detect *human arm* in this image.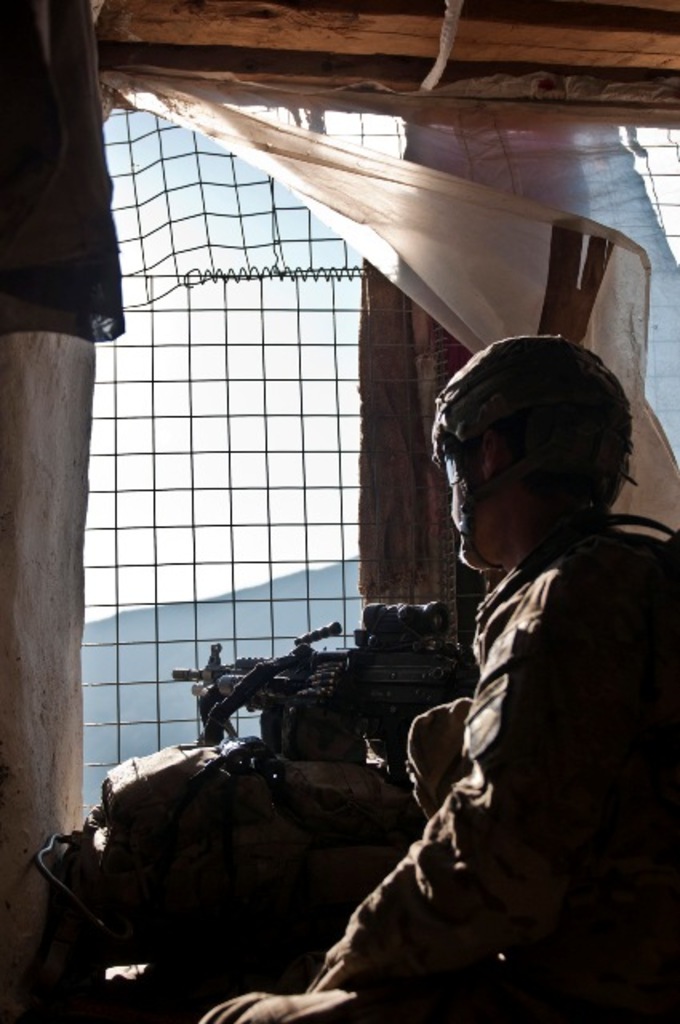
Detection: select_region(274, 672, 557, 997).
